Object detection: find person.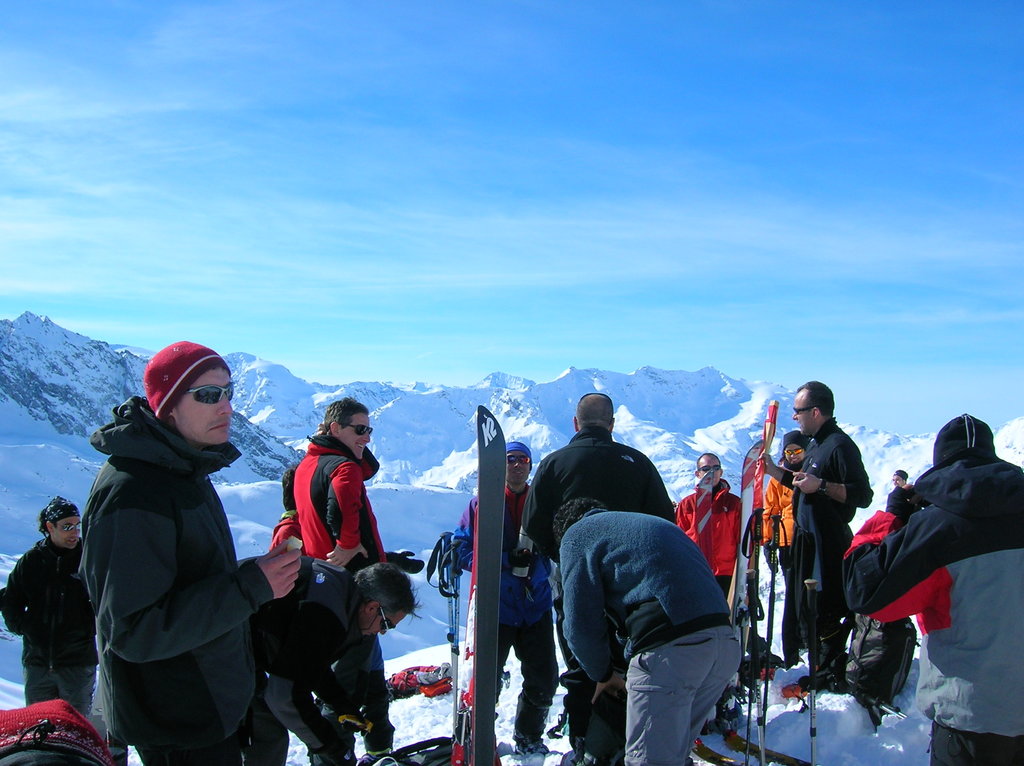
[left=0, top=488, right=95, bottom=738].
